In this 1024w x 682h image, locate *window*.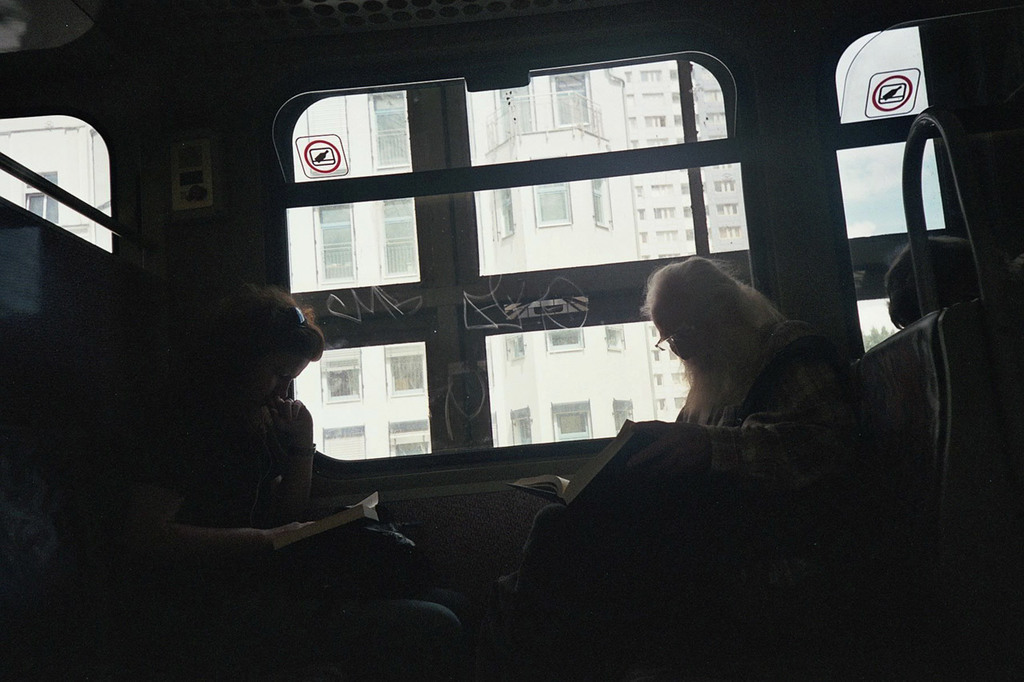
Bounding box: {"x1": 504, "y1": 334, "x2": 526, "y2": 355}.
